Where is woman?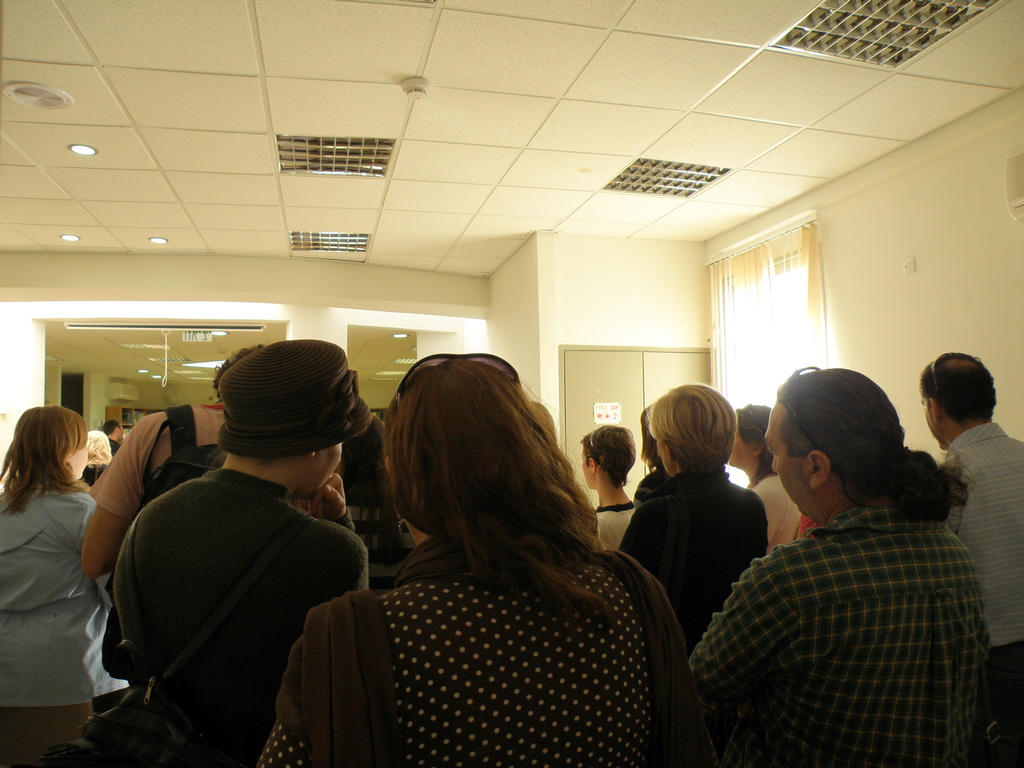
bbox=[0, 406, 134, 767].
